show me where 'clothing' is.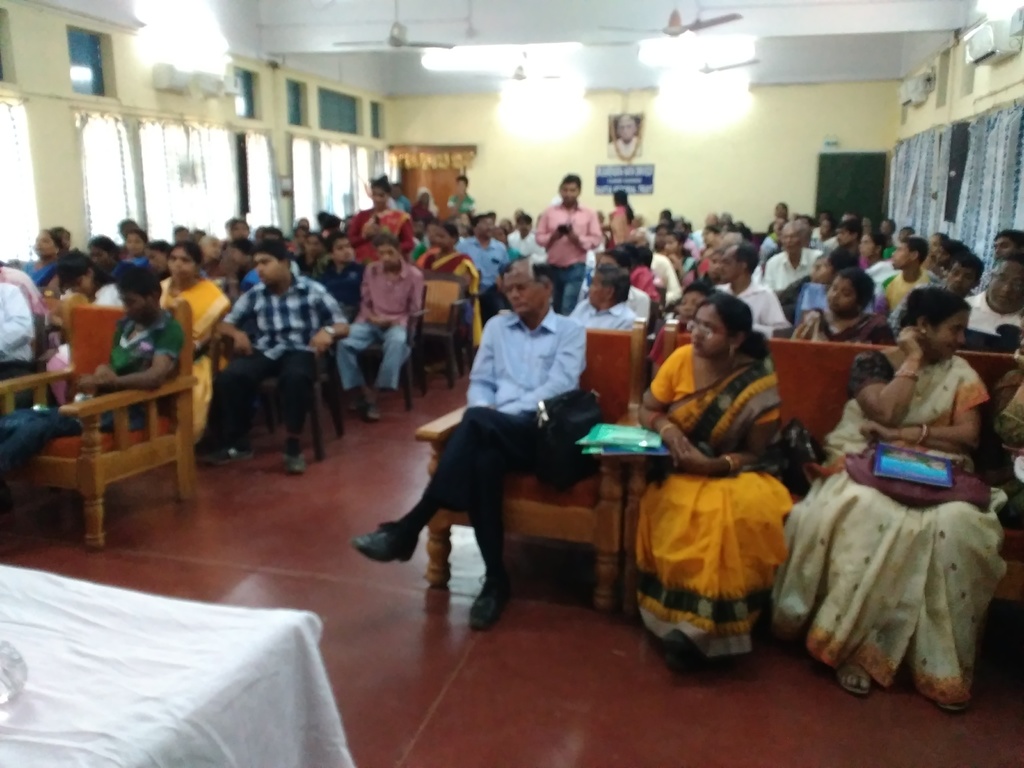
'clothing' is at <bbox>536, 199, 604, 314</bbox>.
